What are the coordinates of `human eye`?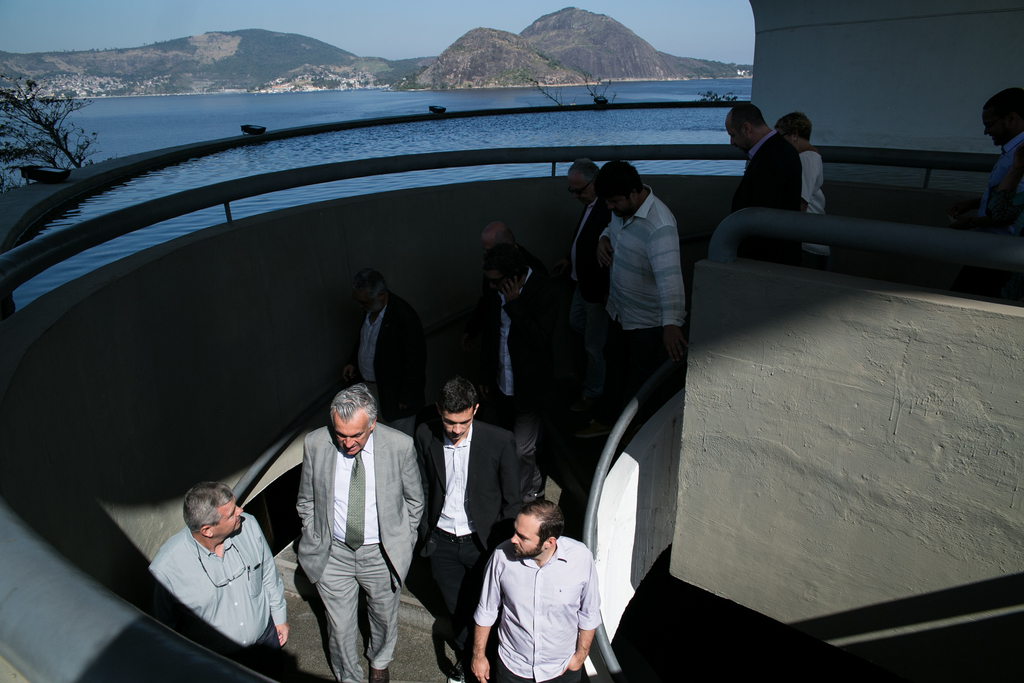
353/433/365/442.
